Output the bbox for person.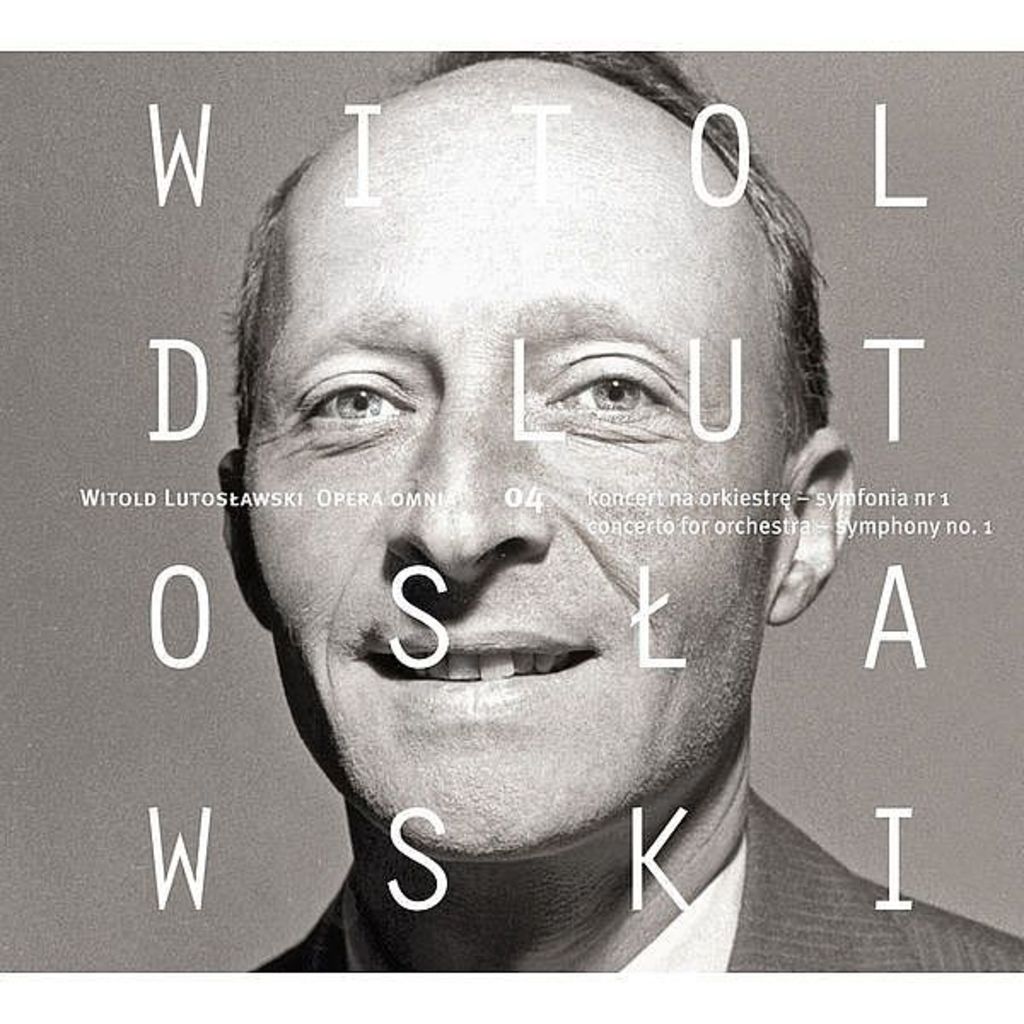
select_region(101, 46, 913, 981).
